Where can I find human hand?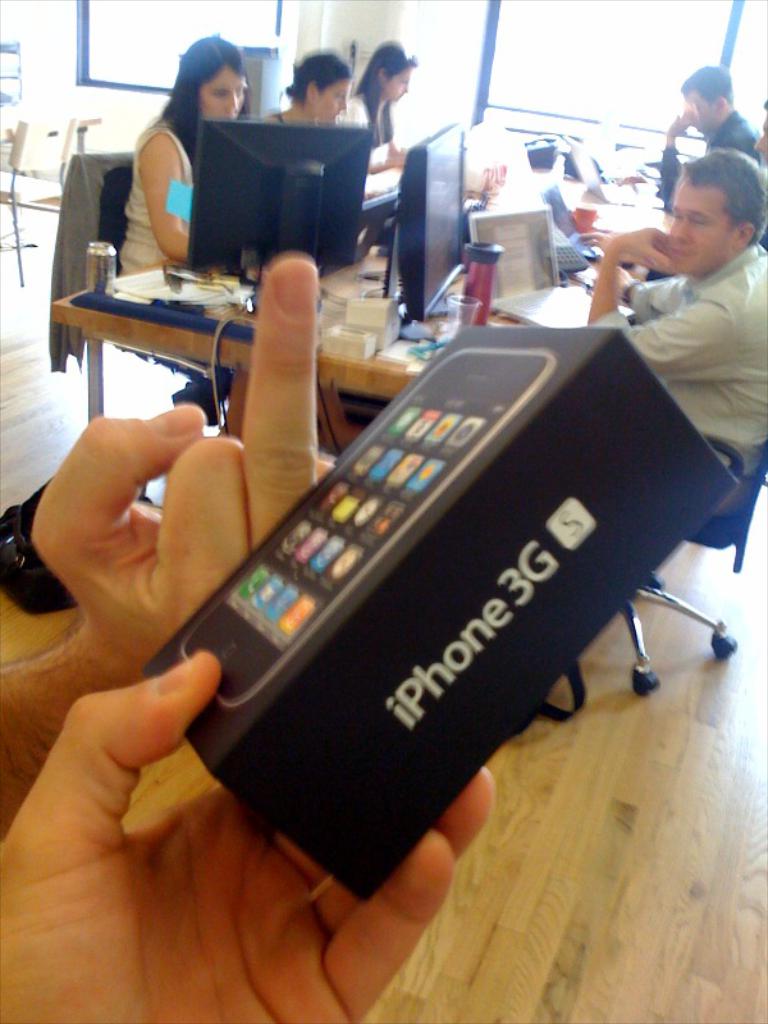
You can find it at 666 109 700 137.
